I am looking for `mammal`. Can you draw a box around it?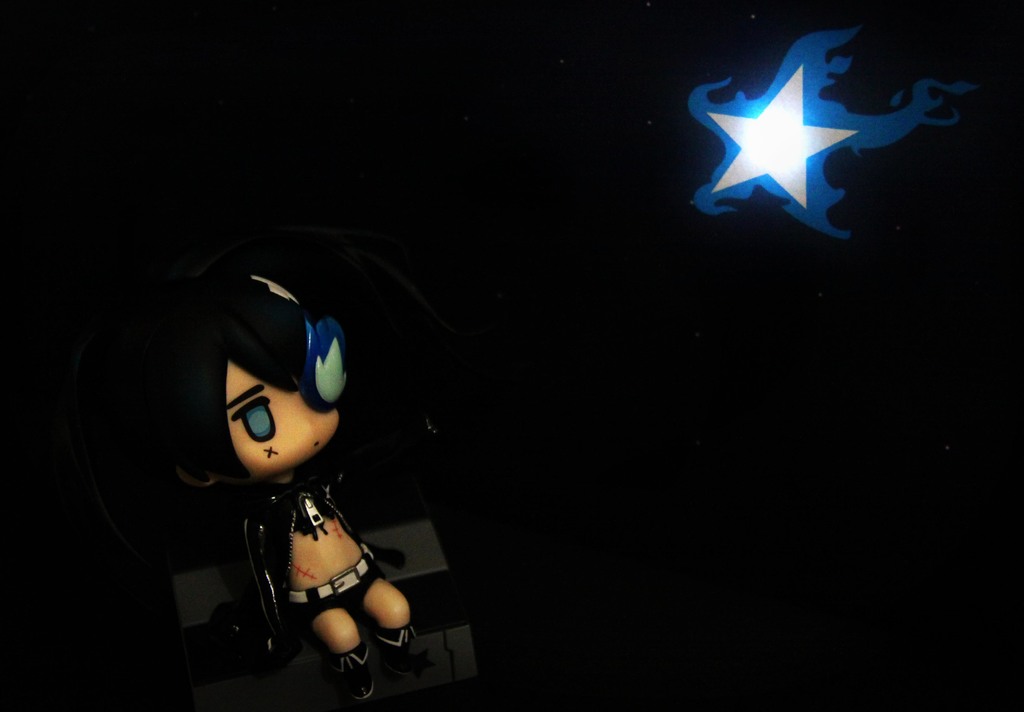
Sure, the bounding box is 137/262/442/709.
